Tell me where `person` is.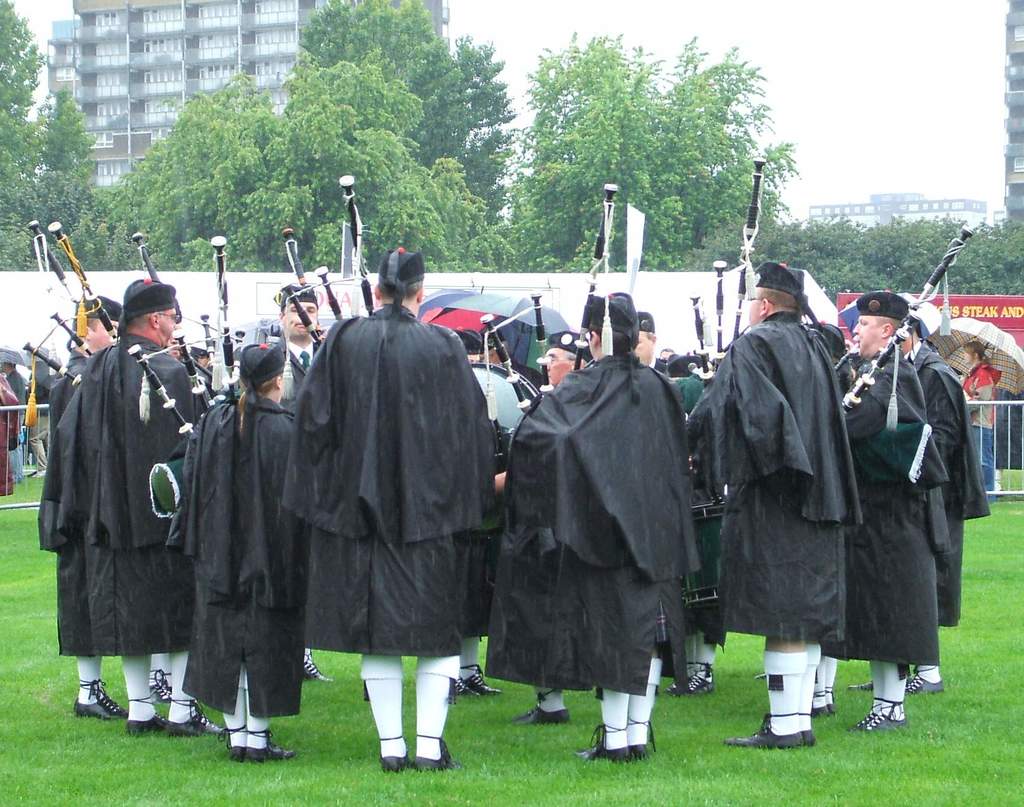
`person` is at [left=898, top=297, right=998, bottom=689].
